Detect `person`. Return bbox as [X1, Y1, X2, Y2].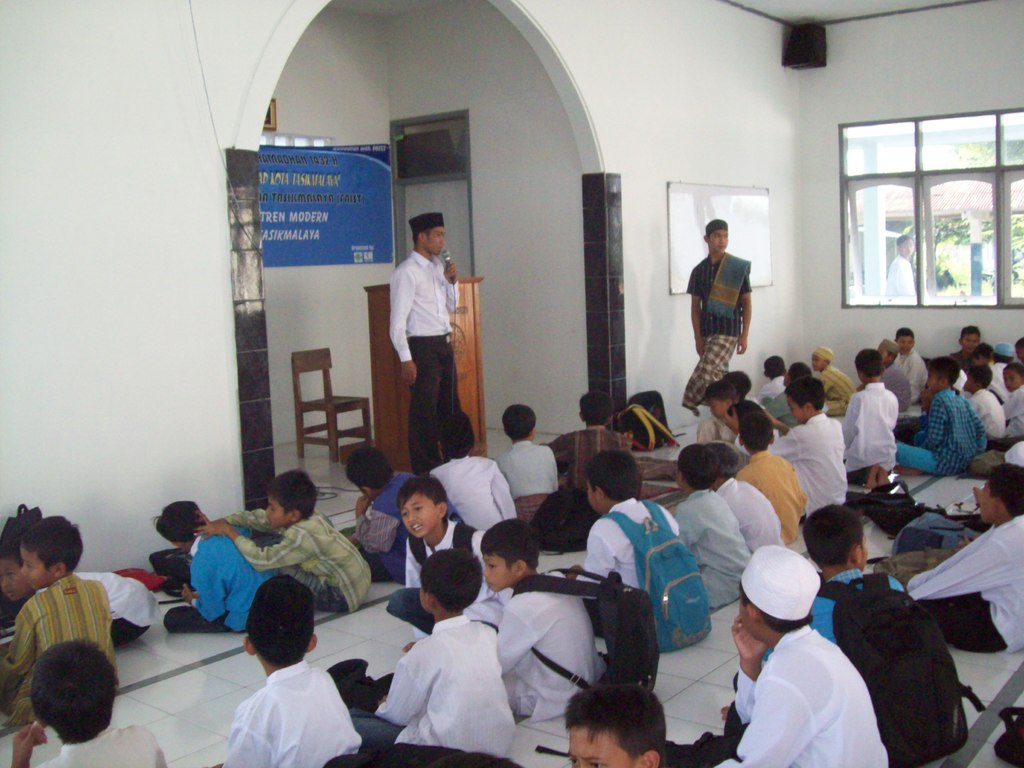
[756, 366, 781, 404].
